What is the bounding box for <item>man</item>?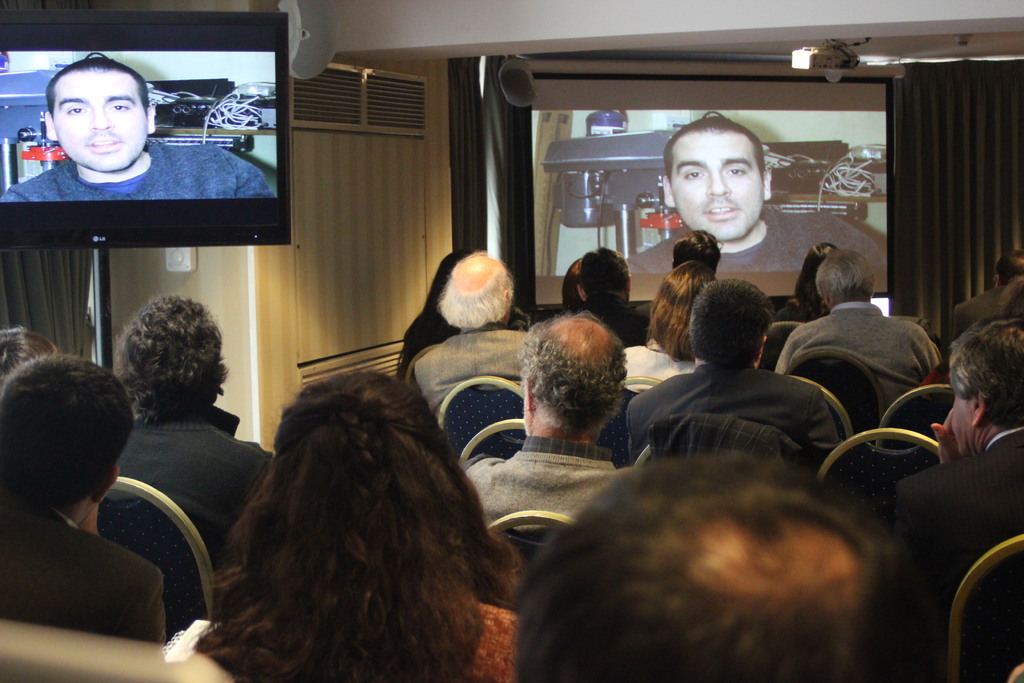
bbox=(892, 318, 1023, 682).
